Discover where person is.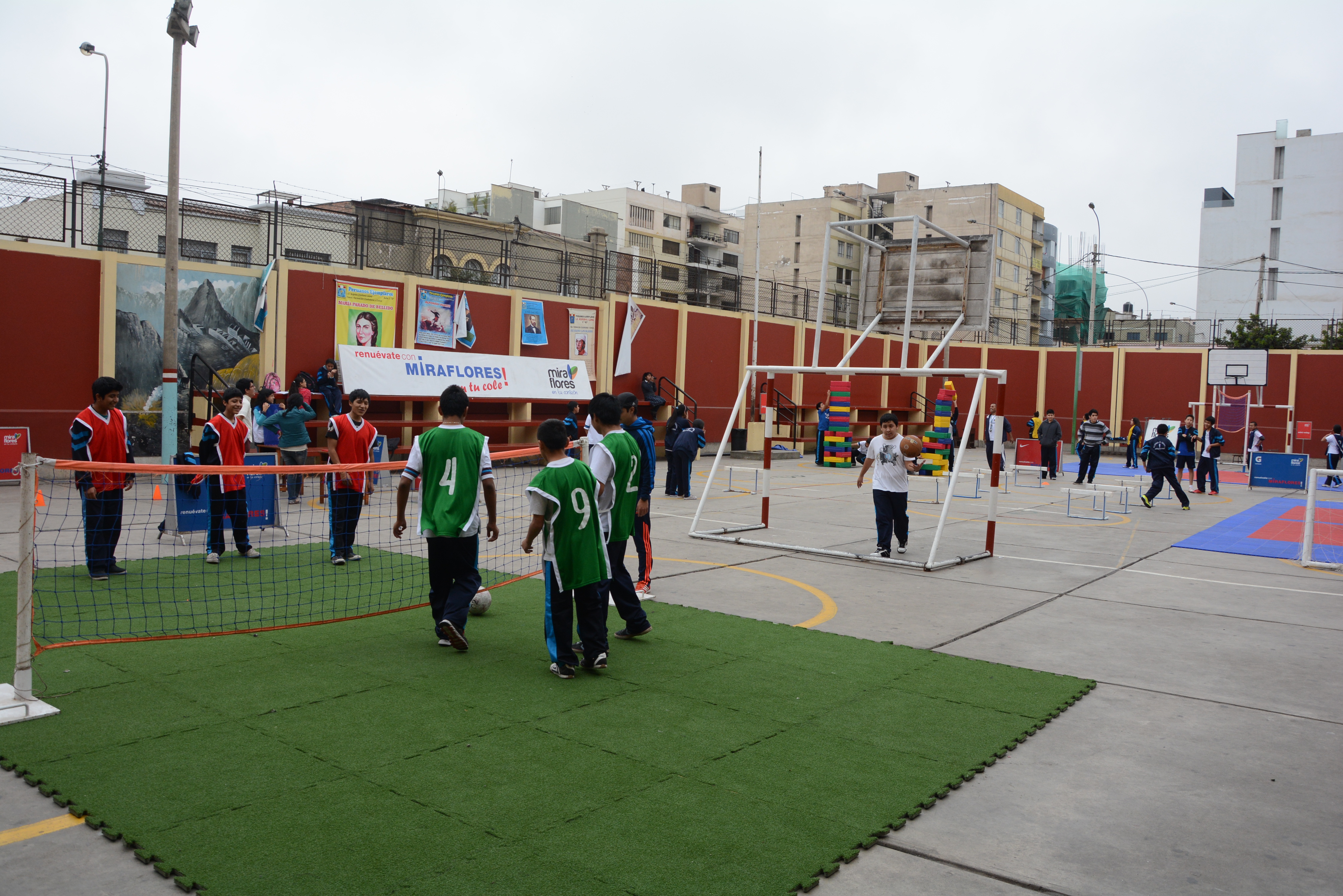
Discovered at 372,125,378,140.
